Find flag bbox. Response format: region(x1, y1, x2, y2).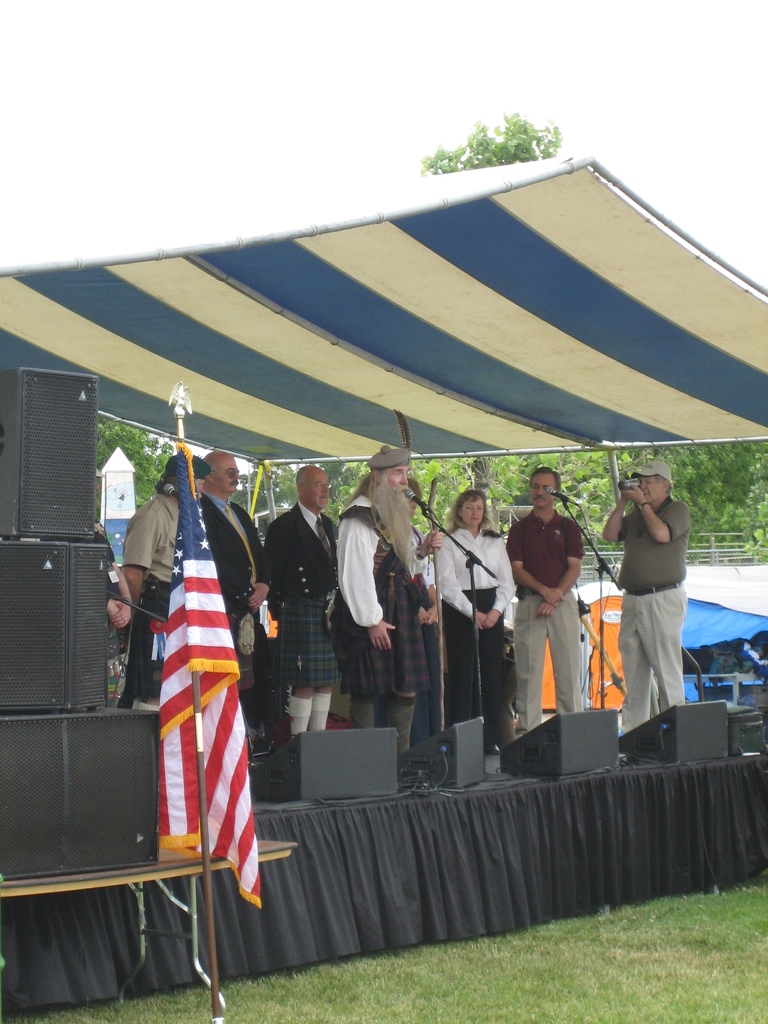
region(152, 437, 261, 906).
